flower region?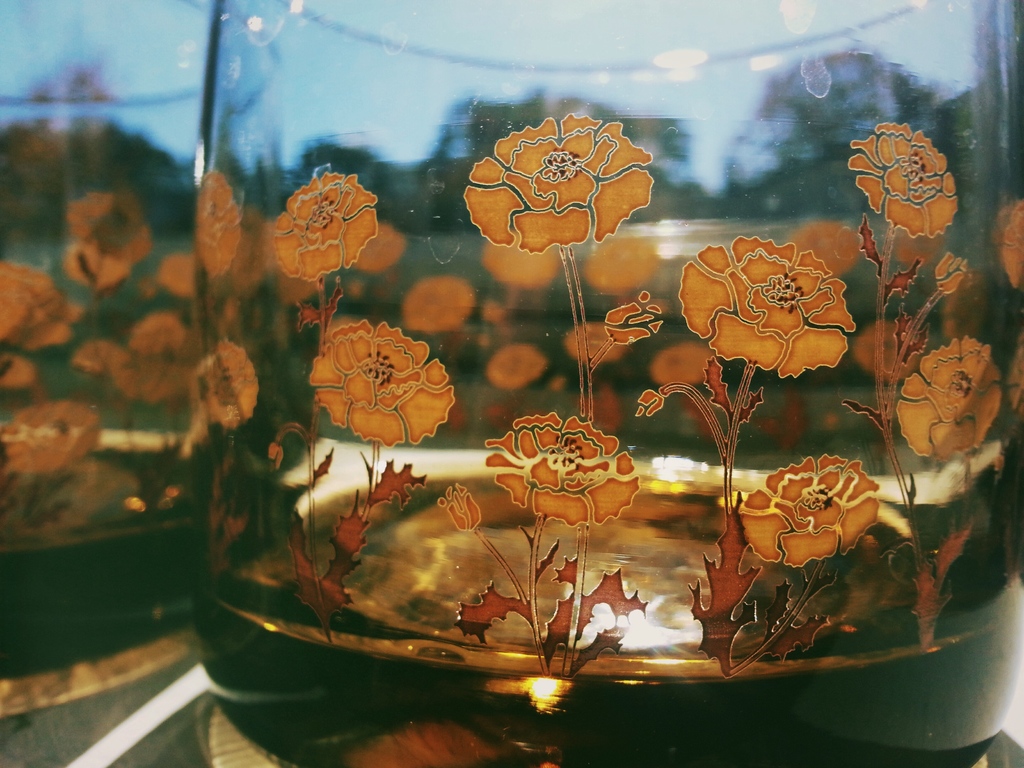
box=[0, 260, 86, 352]
